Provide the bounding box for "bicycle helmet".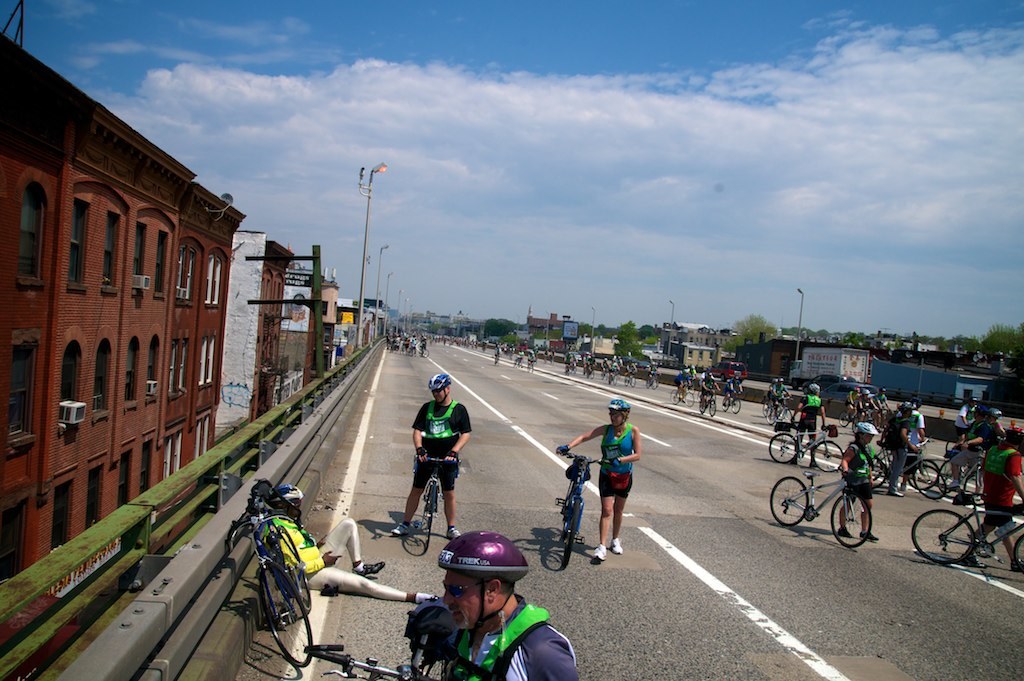
{"x1": 860, "y1": 419, "x2": 872, "y2": 446}.
